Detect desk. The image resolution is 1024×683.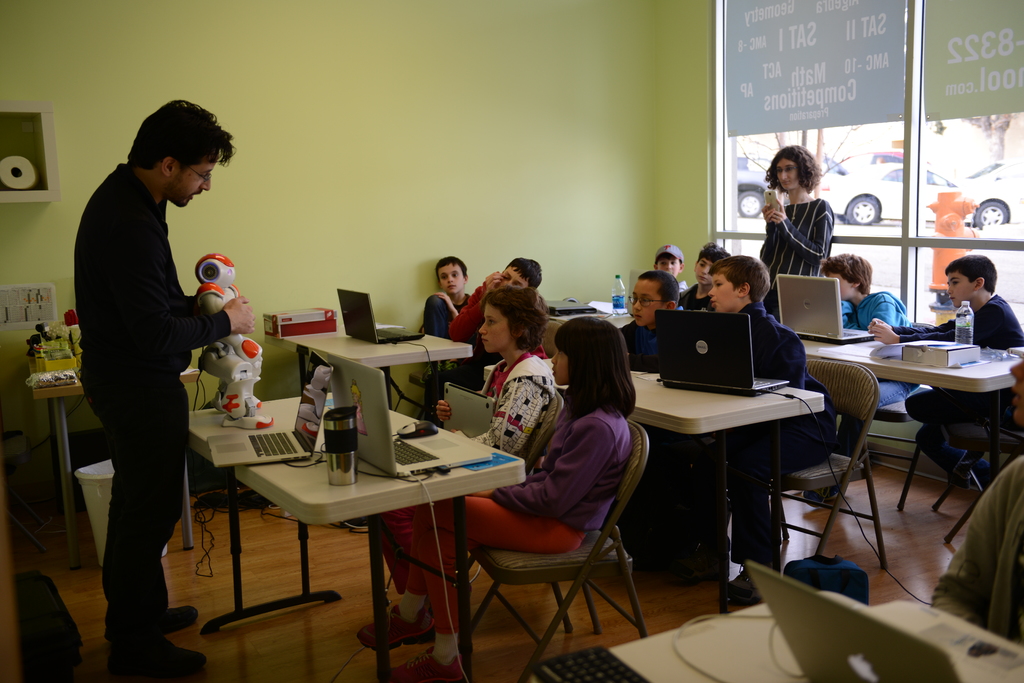
<box>194,364,518,670</box>.
